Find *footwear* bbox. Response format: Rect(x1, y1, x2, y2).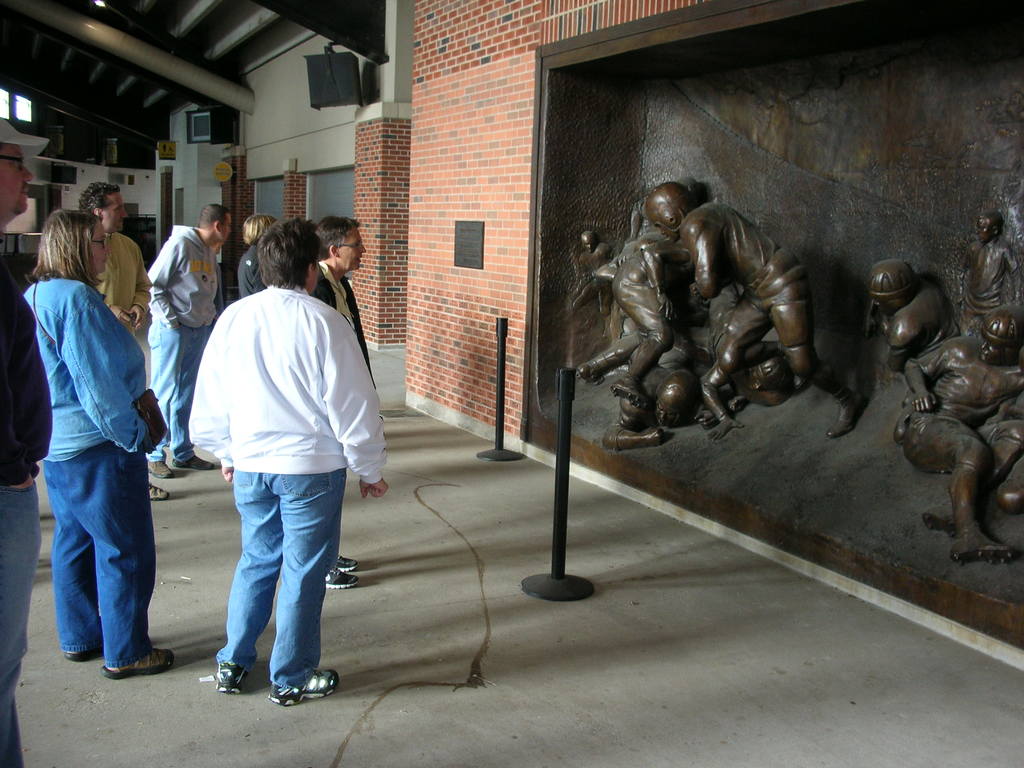
Rect(321, 566, 364, 589).
